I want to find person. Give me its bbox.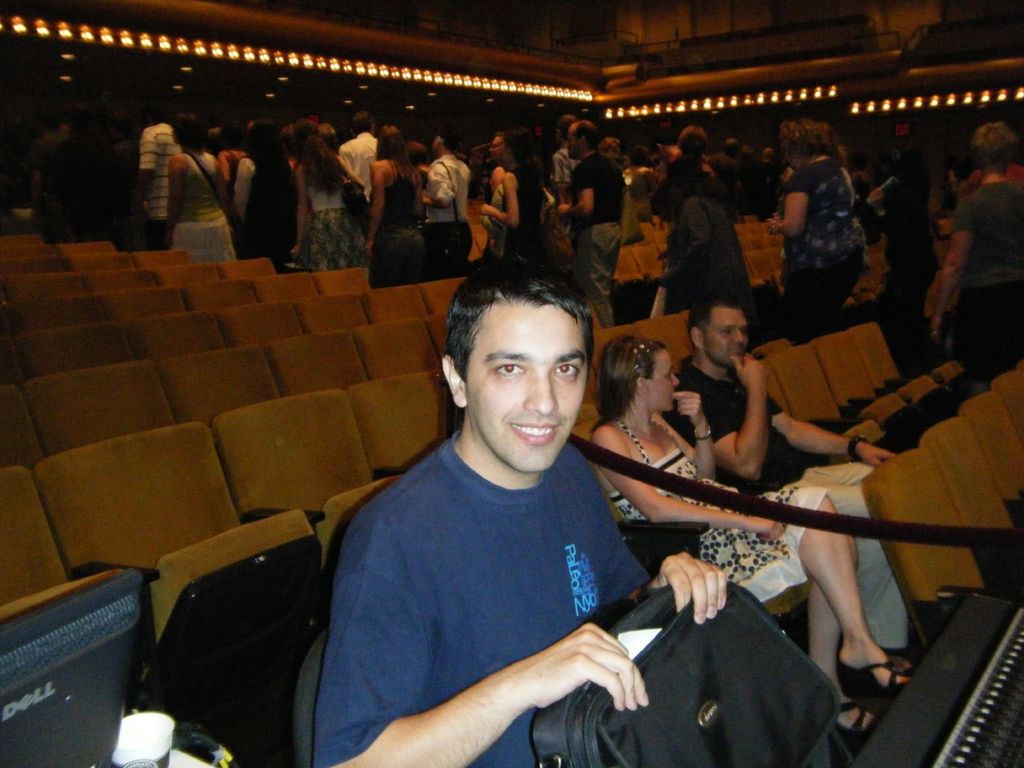
302/247/710/767.
